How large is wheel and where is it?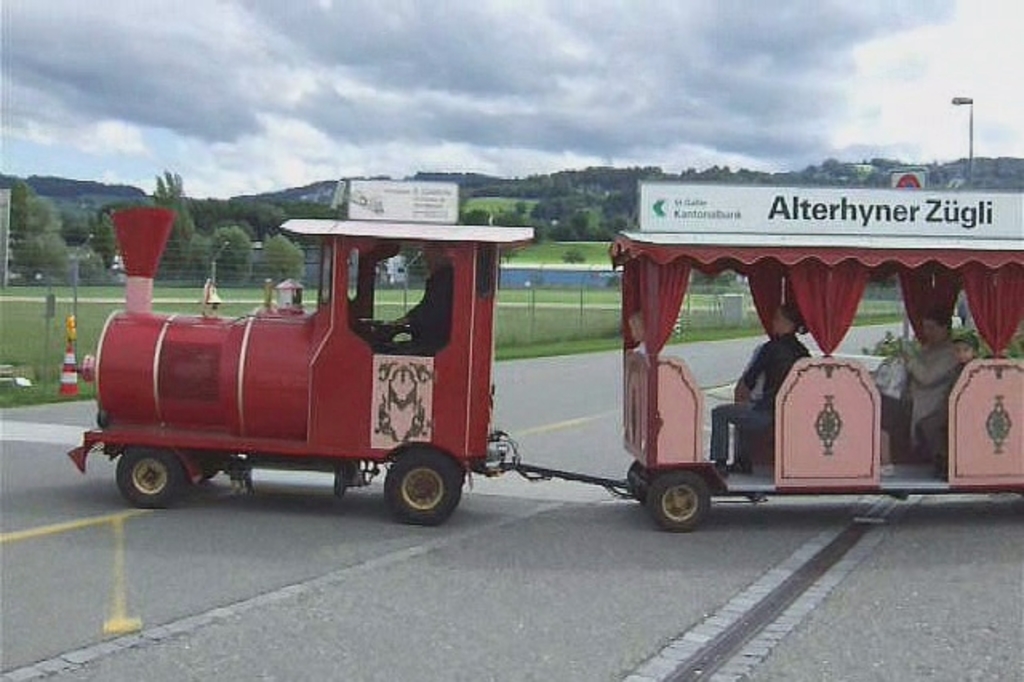
Bounding box: x1=378, y1=453, x2=461, y2=524.
